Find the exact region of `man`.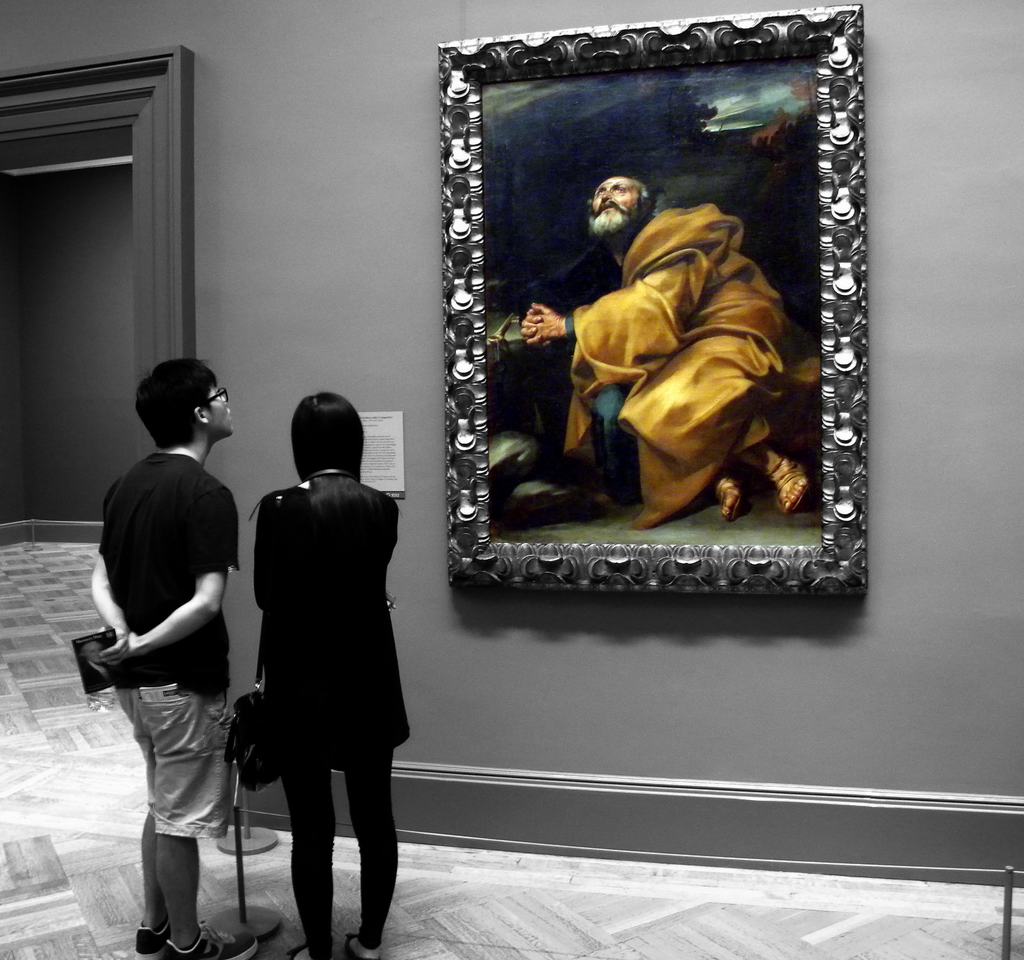
Exact region: (515, 167, 818, 533).
